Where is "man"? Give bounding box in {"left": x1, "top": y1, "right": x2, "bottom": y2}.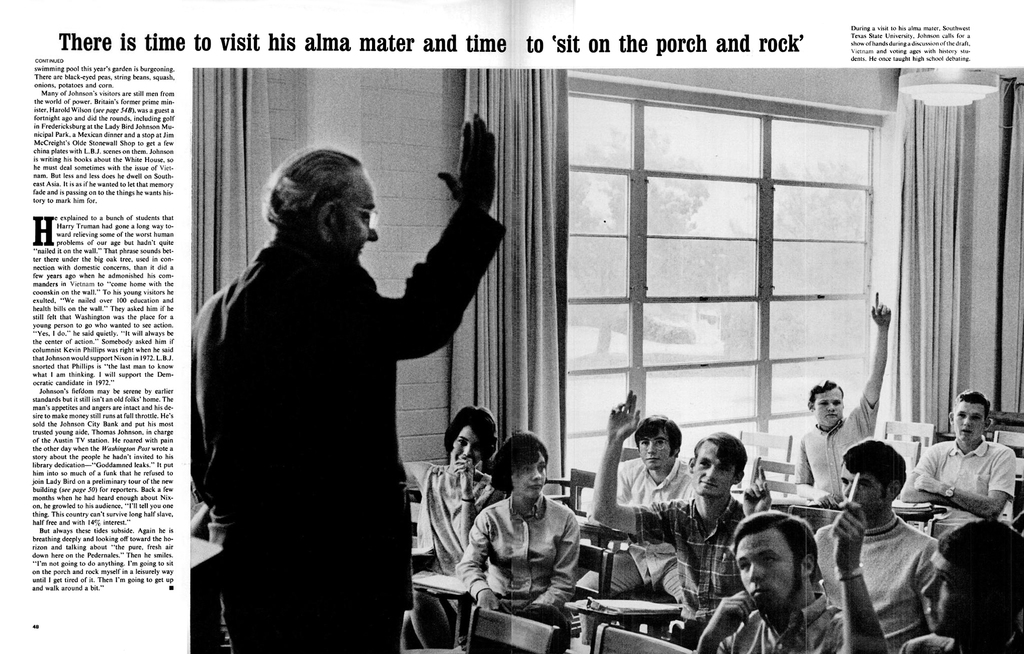
{"left": 899, "top": 516, "right": 1023, "bottom": 653}.
